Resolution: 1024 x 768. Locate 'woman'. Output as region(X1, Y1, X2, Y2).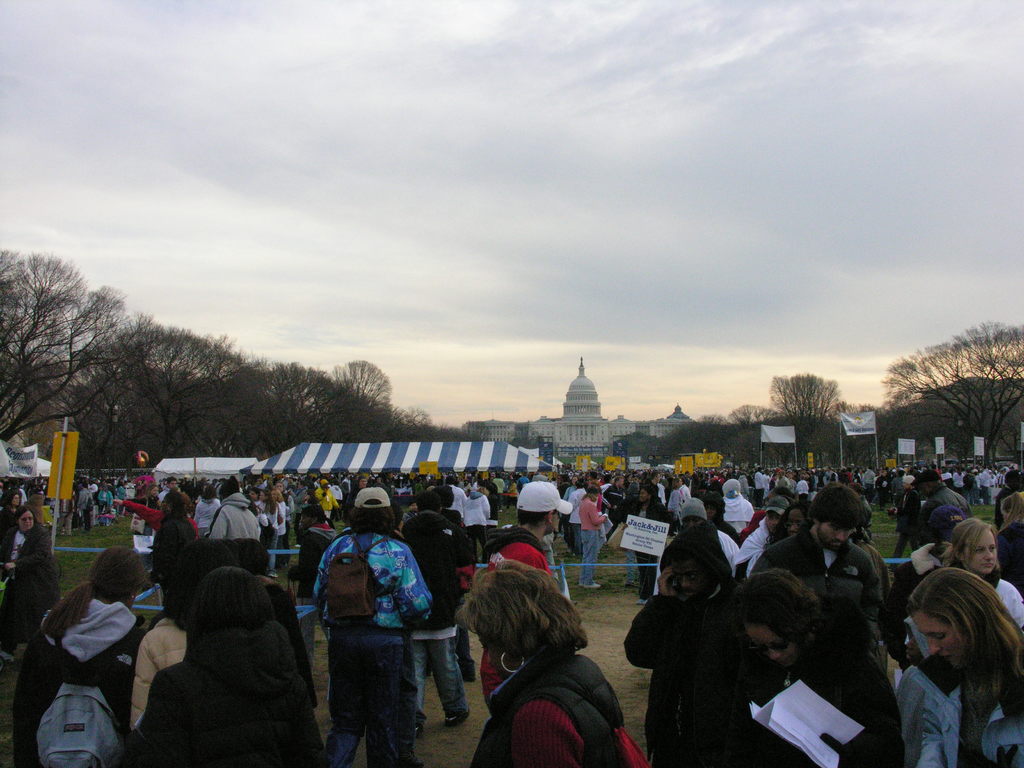
region(464, 558, 652, 767).
